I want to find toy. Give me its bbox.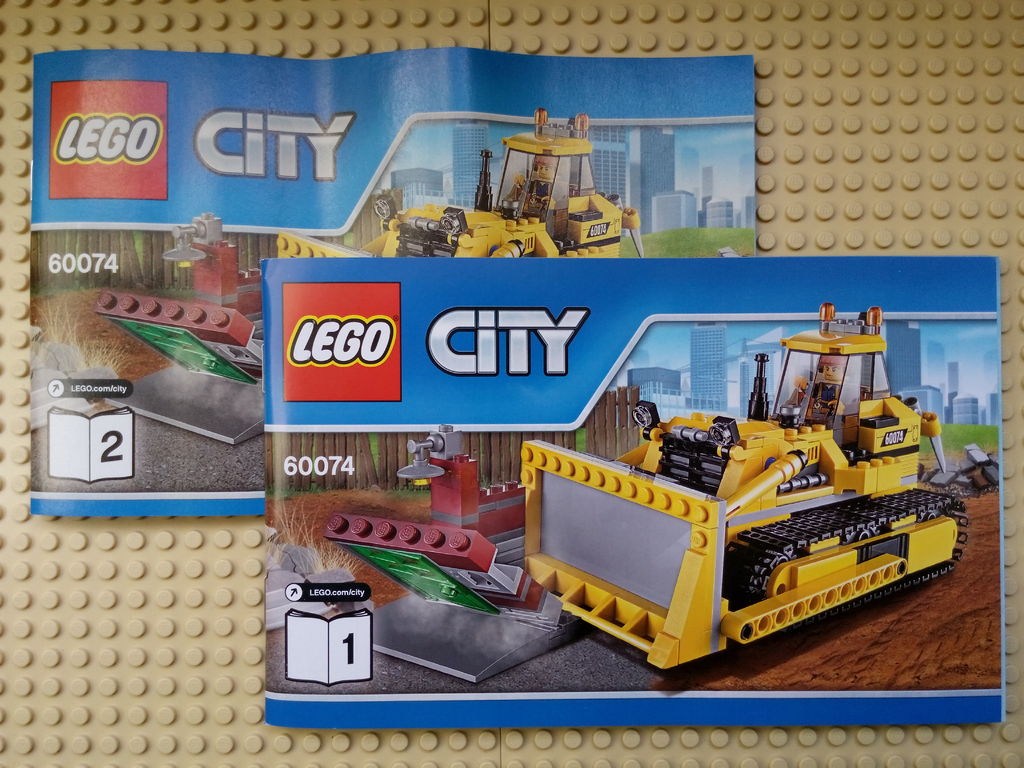
pyautogui.locateOnScreen(323, 422, 576, 685).
